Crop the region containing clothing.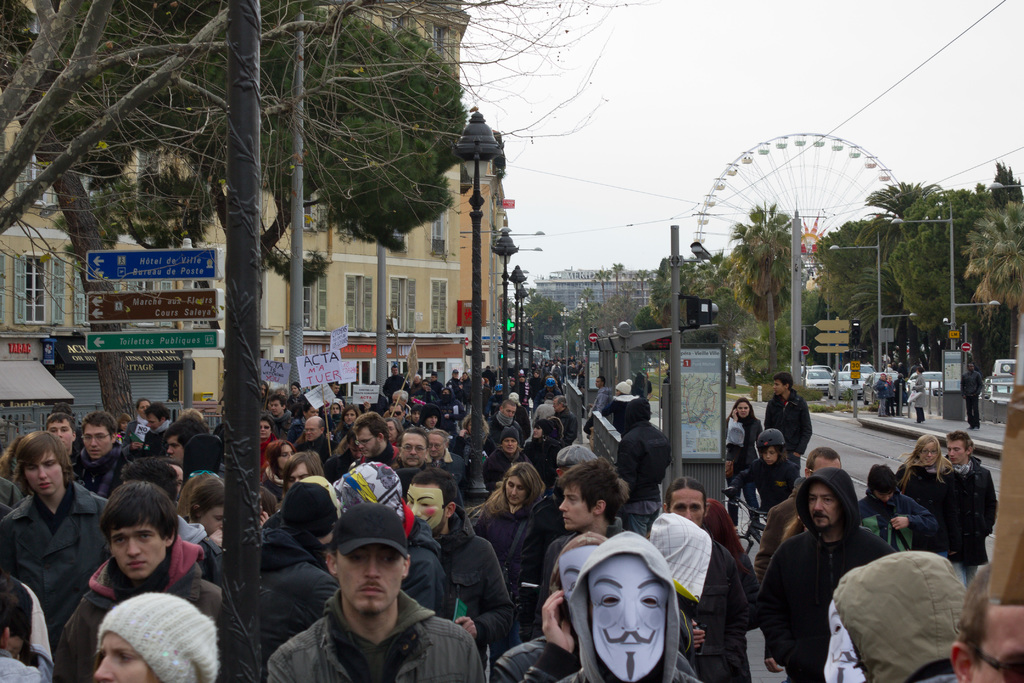
Crop region: Rect(760, 460, 889, 682).
